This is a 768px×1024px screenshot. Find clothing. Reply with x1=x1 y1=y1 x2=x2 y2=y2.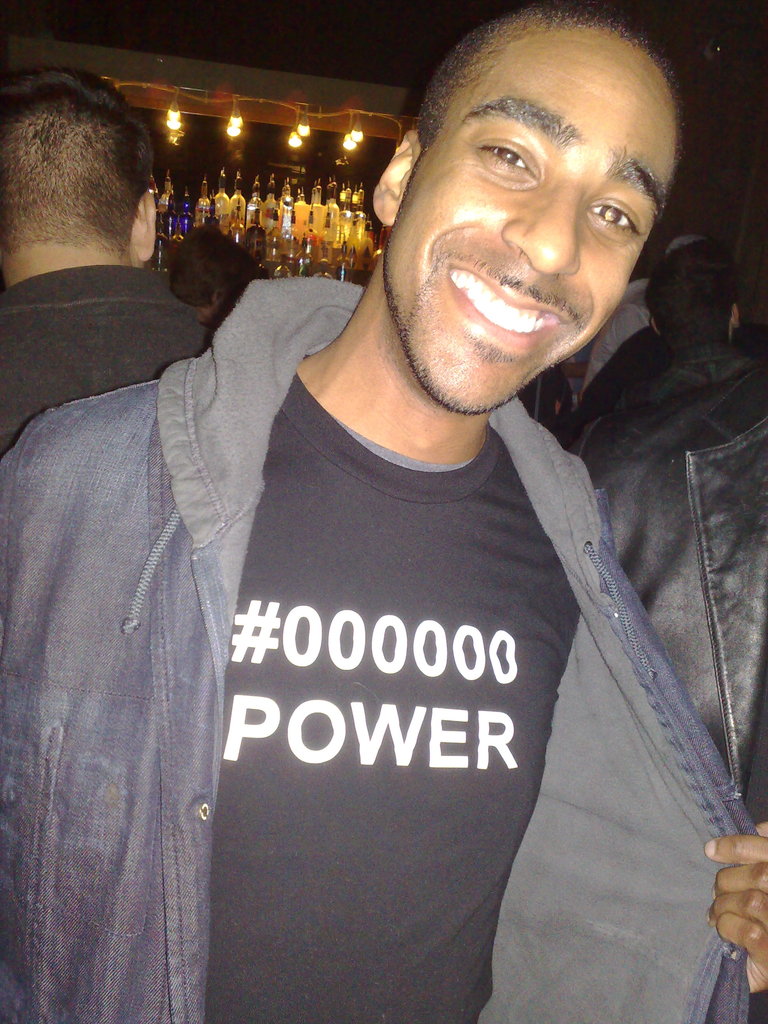
x1=612 y1=345 x2=751 y2=406.
